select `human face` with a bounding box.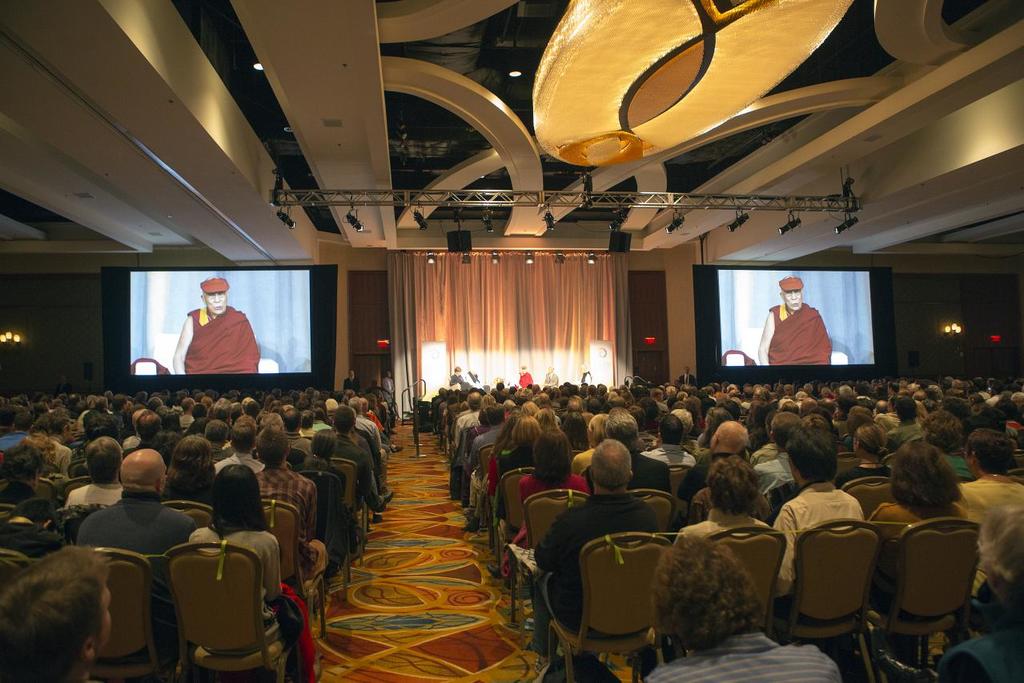
bbox=(331, 408, 359, 432).
